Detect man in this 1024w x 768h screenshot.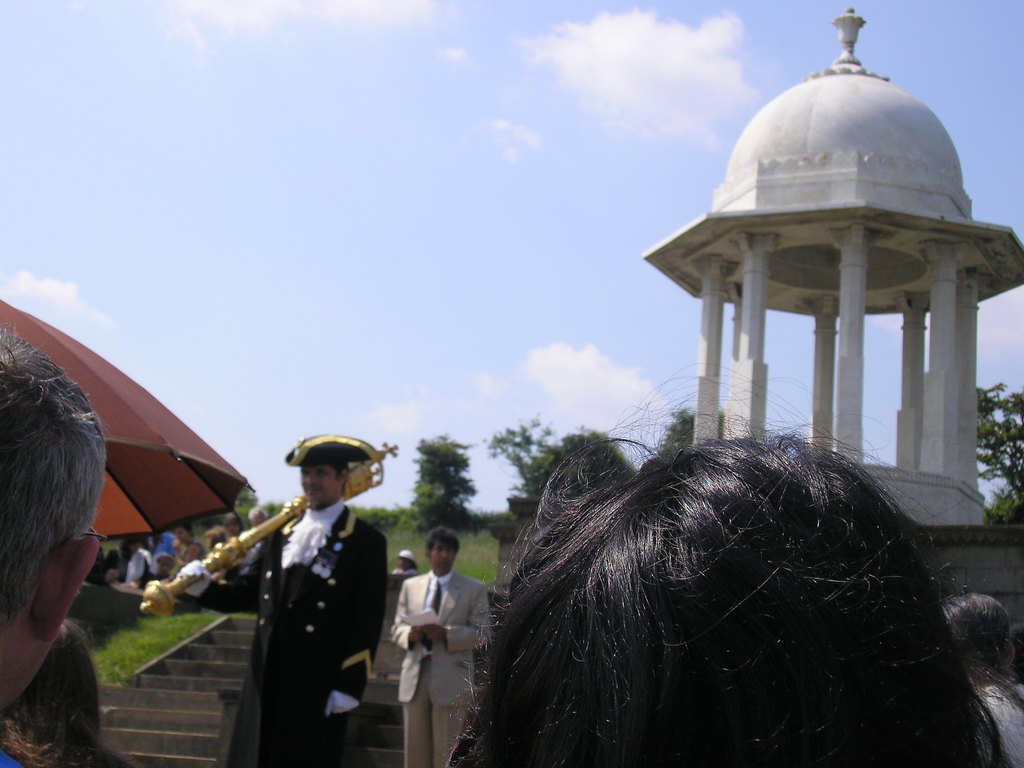
Detection: {"x1": 171, "y1": 519, "x2": 208, "y2": 567}.
